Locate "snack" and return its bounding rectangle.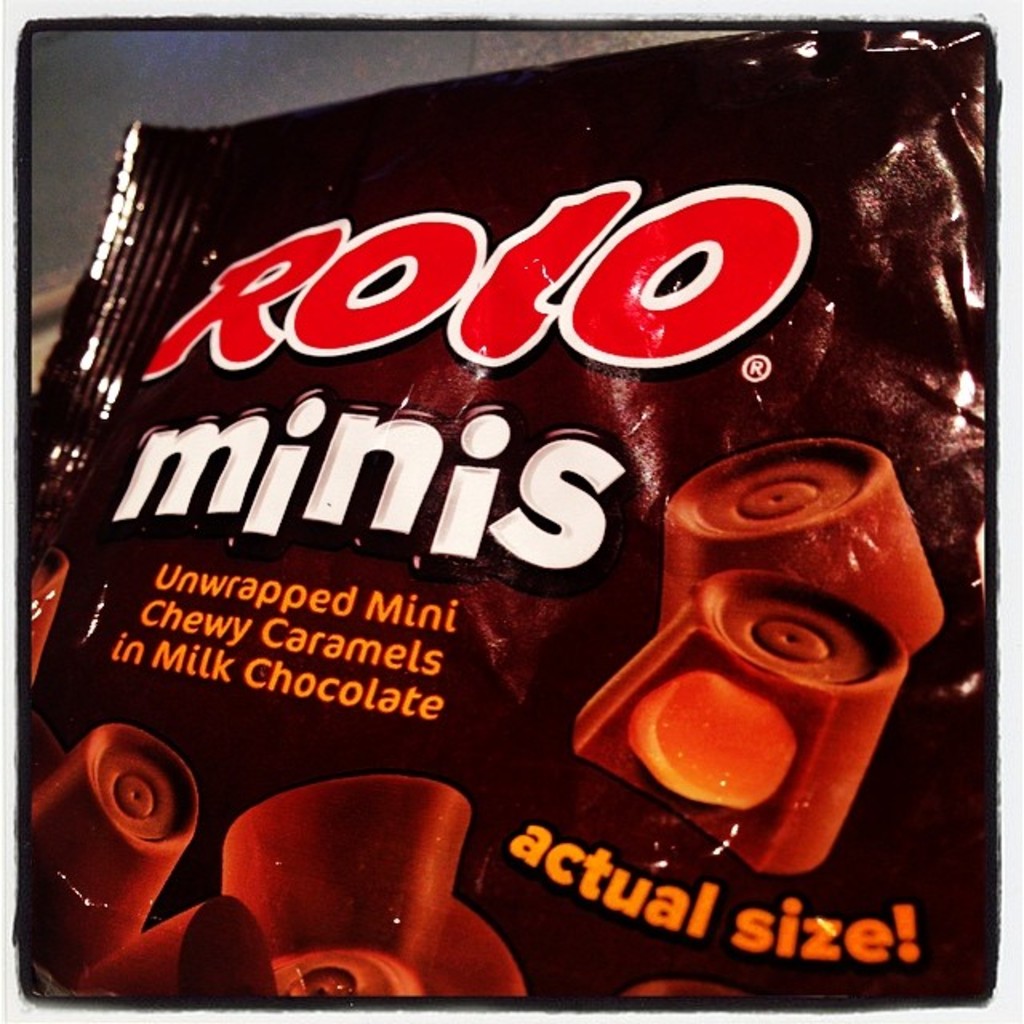
<box>77,893,272,1008</box>.
